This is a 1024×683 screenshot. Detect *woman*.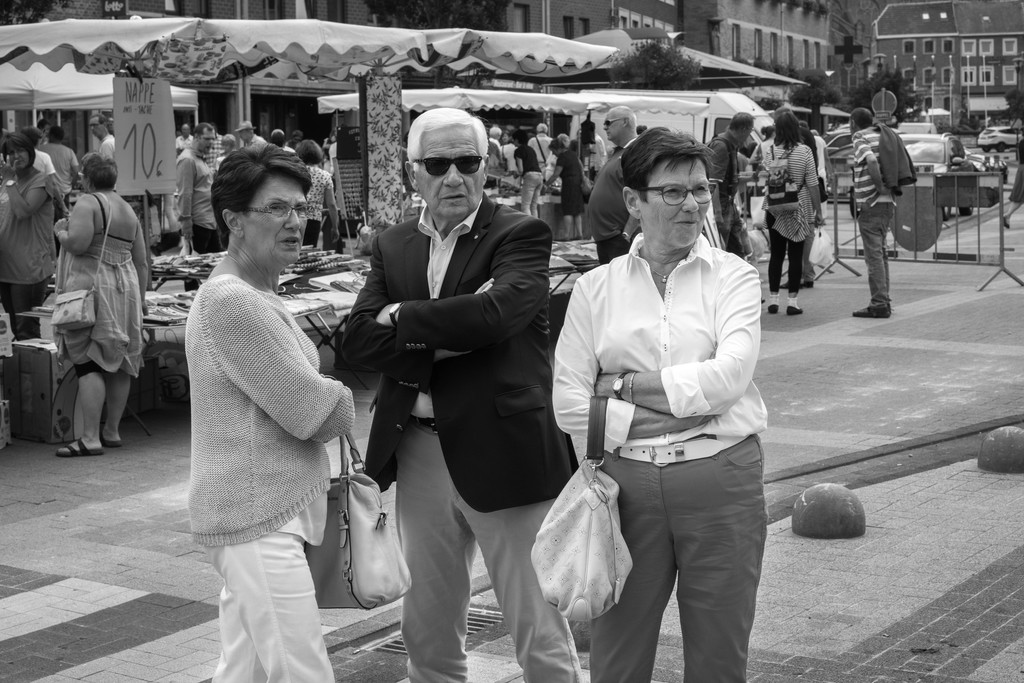
box(512, 128, 543, 217).
